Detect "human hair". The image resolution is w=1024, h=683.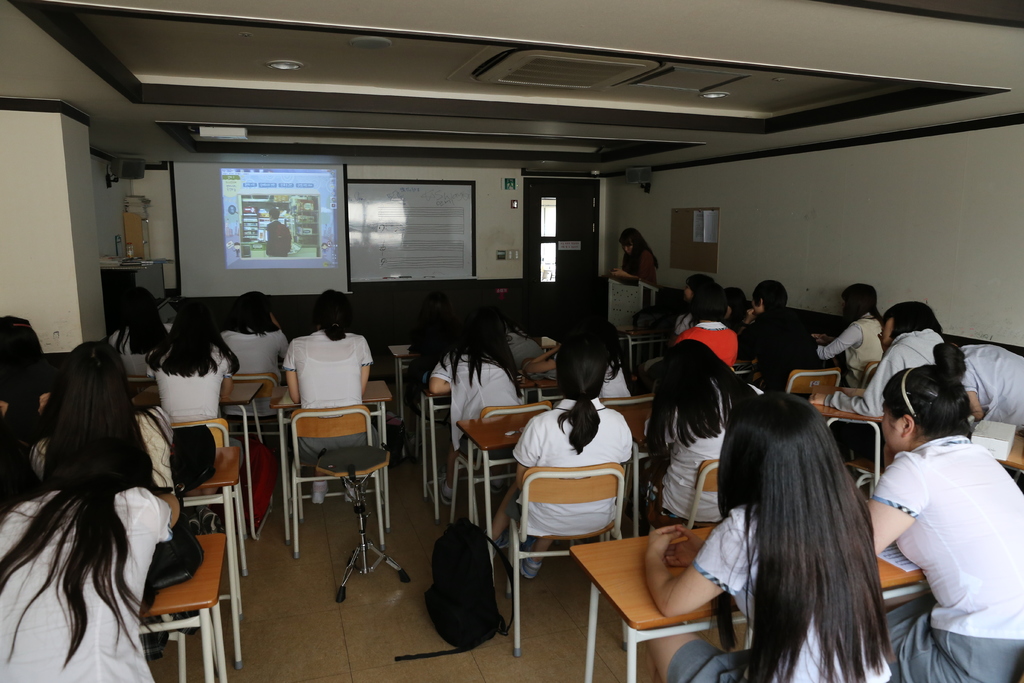
(x1=840, y1=279, x2=884, y2=386).
